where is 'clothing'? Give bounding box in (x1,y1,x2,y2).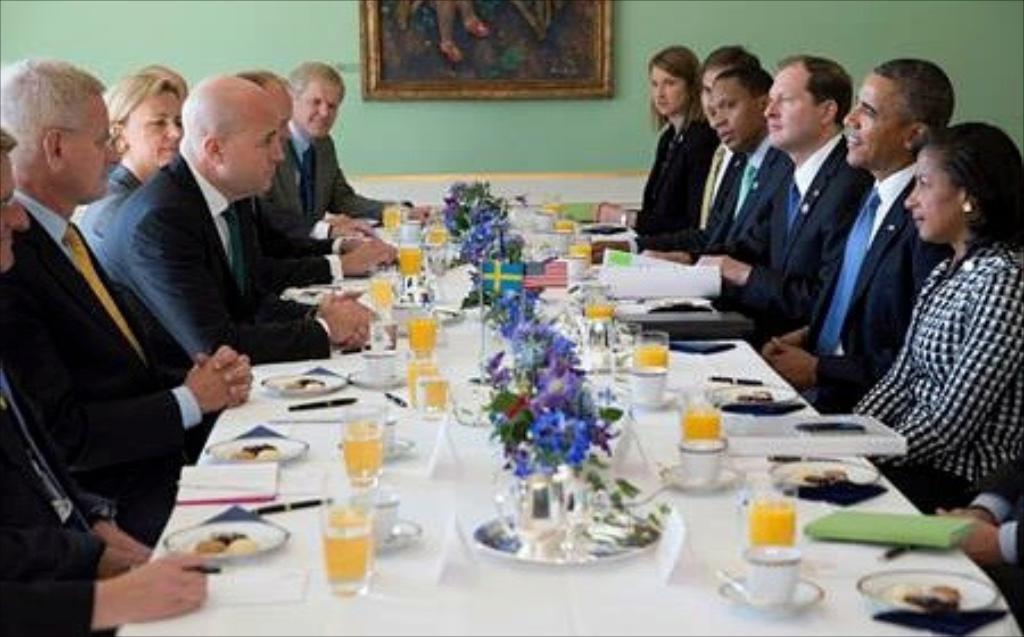
(14,191,207,546).
